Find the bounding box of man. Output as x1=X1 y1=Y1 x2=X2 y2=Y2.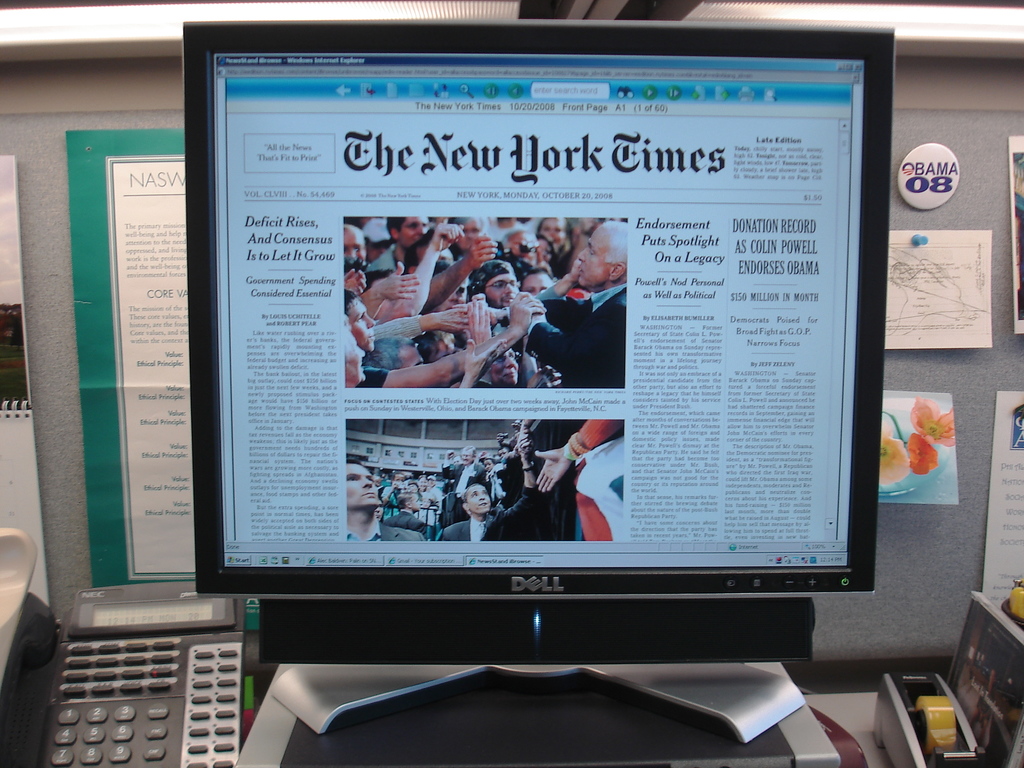
x1=525 y1=270 x2=554 y2=294.
